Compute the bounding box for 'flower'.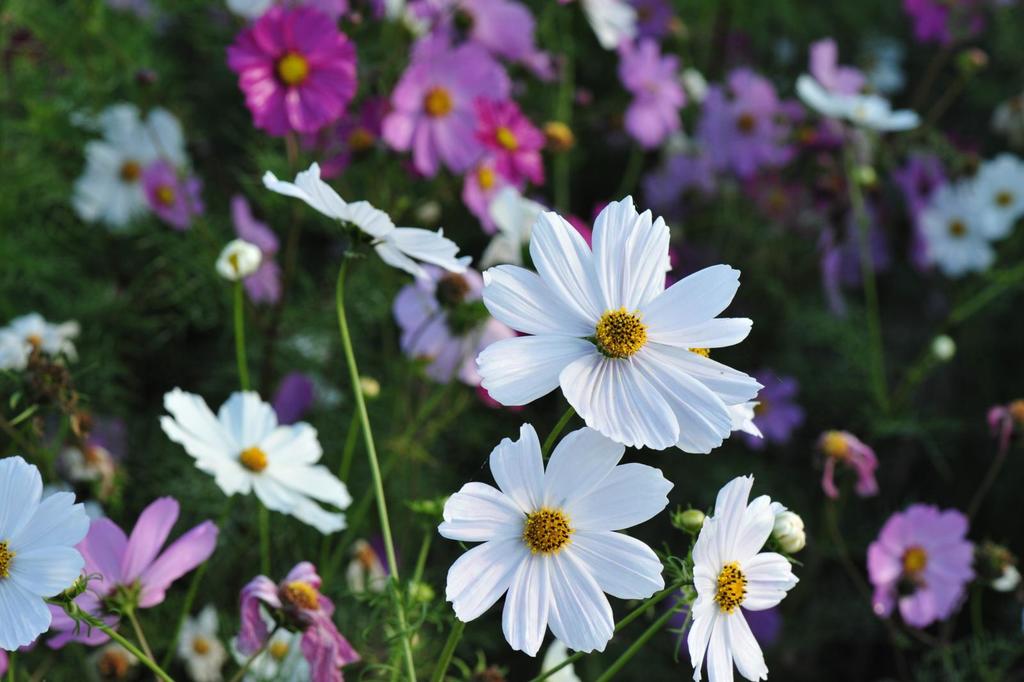
(685,476,803,681).
